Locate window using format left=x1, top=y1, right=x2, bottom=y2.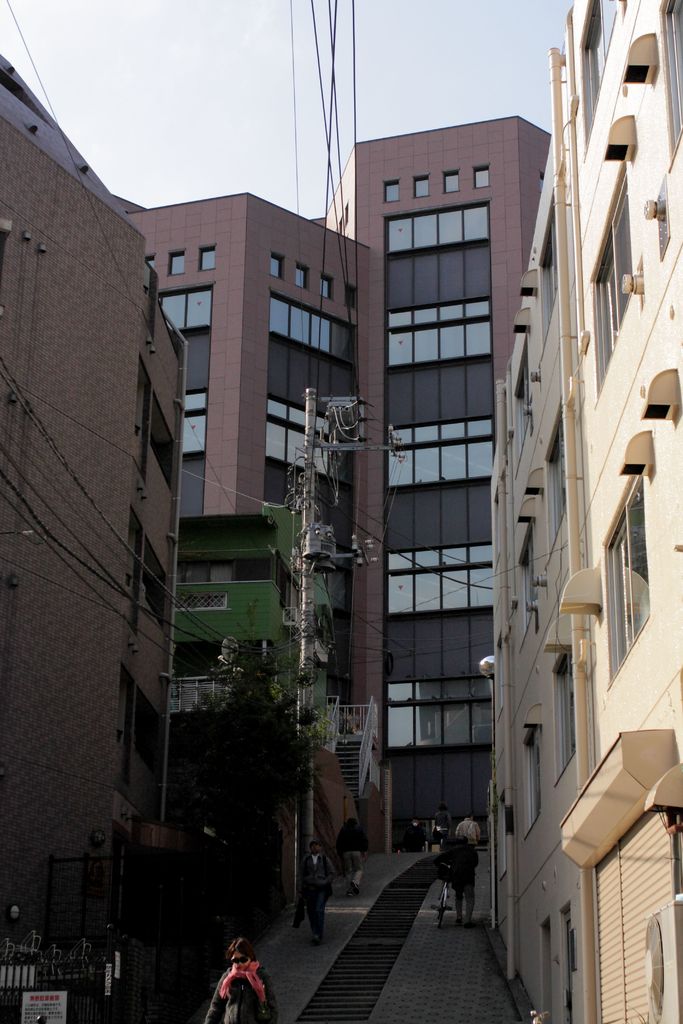
left=664, top=0, right=682, bottom=155.
